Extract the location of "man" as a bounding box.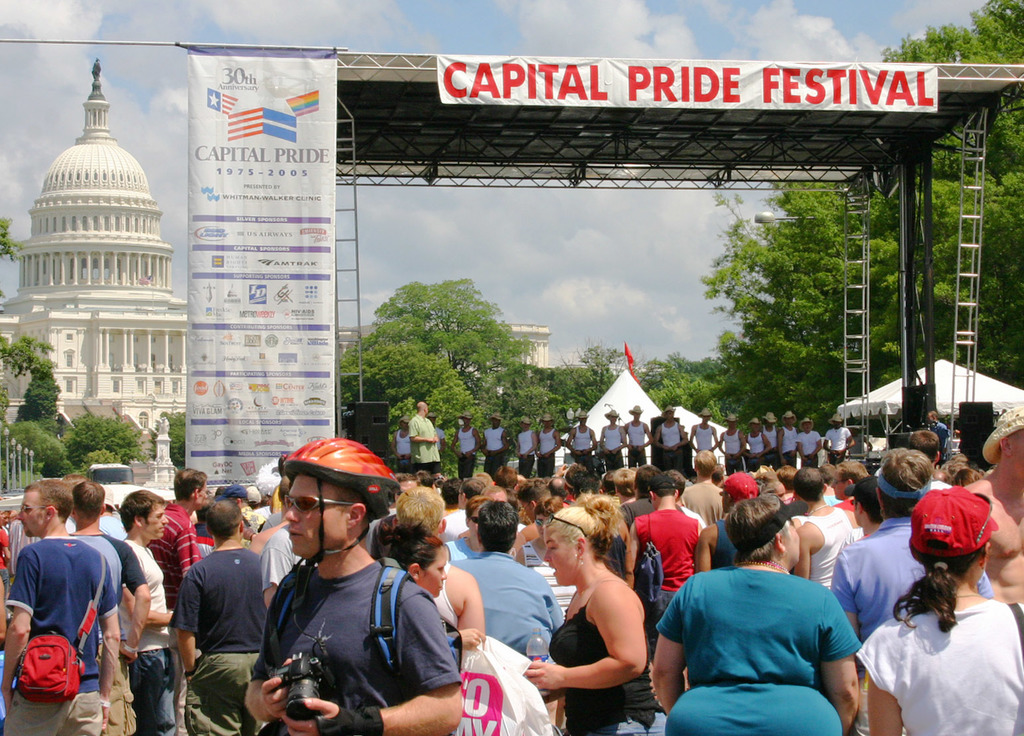
<box>800,421,823,467</box>.
